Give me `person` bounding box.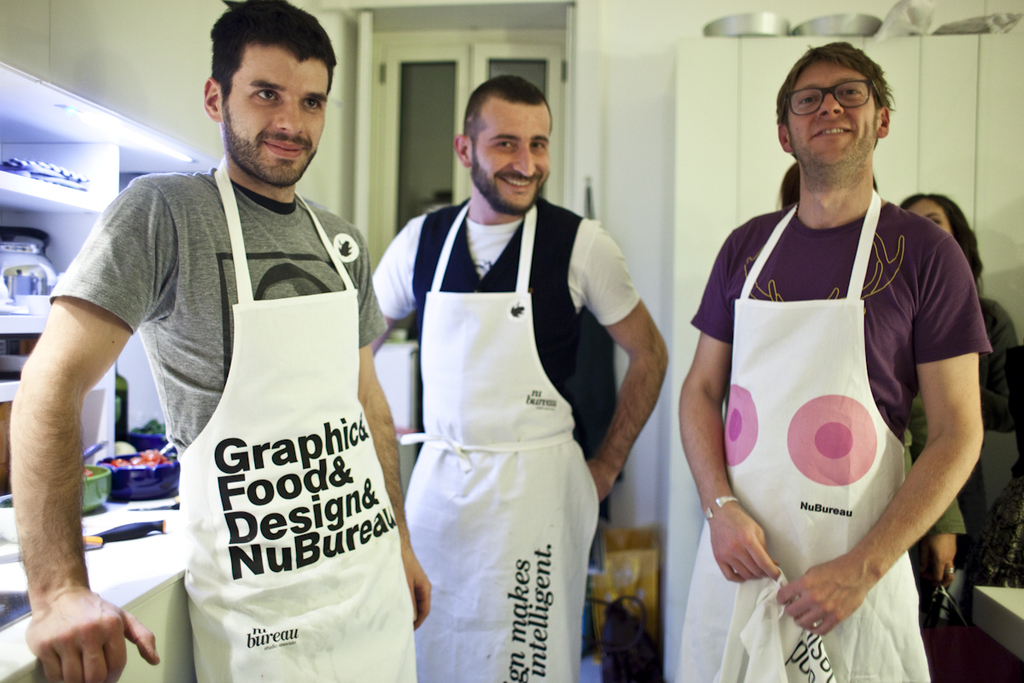
[left=12, top=0, right=431, bottom=682].
